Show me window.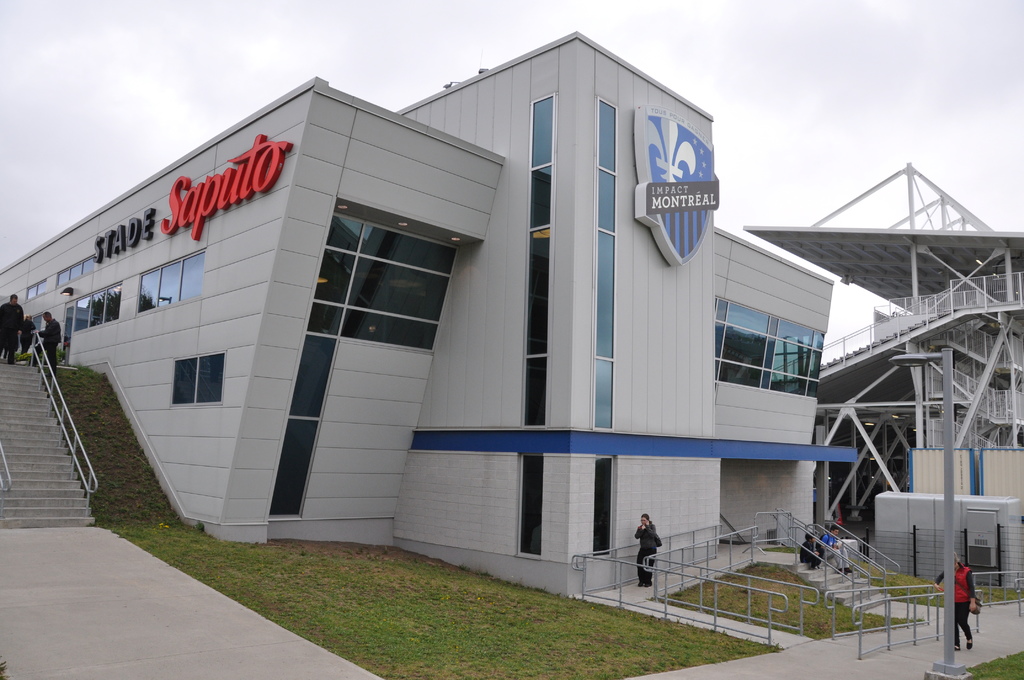
window is here: Rect(138, 247, 204, 315).
